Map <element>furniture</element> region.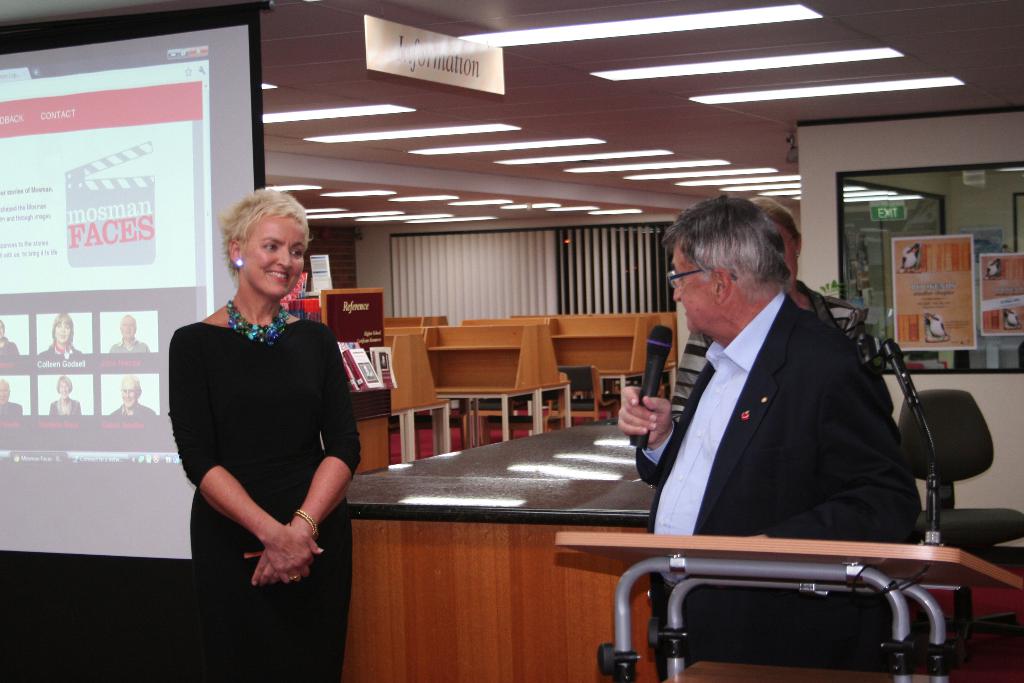
Mapped to [x1=343, y1=415, x2=664, y2=682].
